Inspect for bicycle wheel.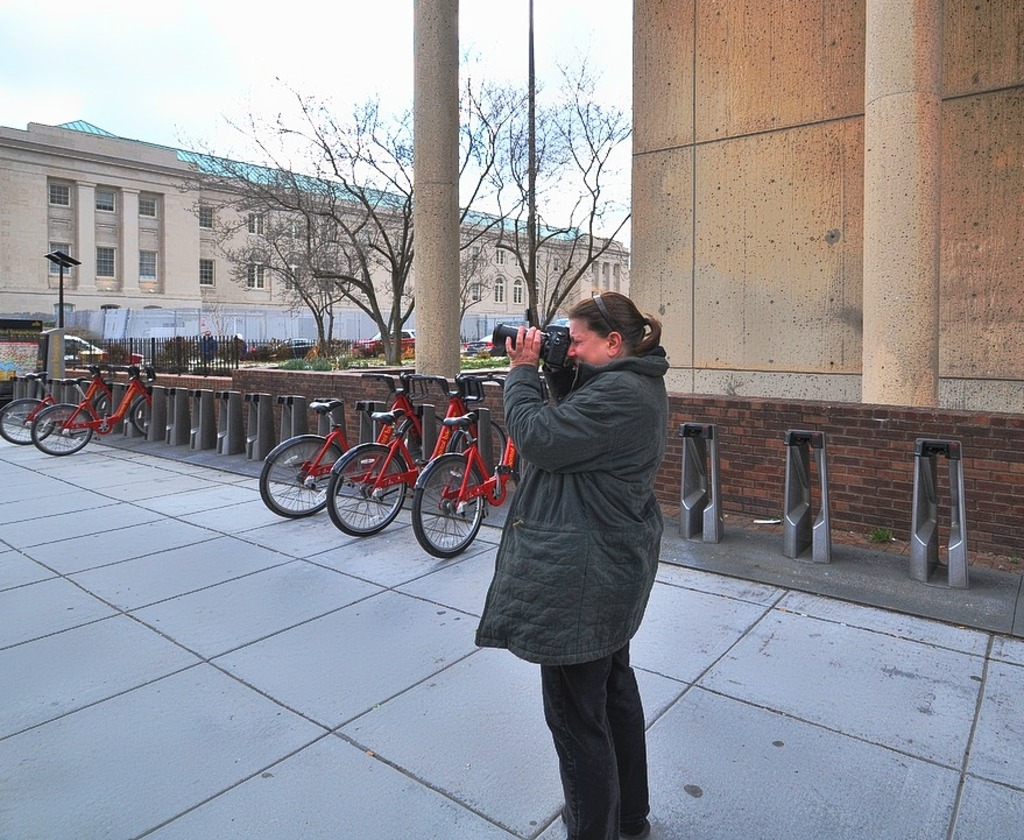
Inspection: l=325, t=444, r=412, b=542.
